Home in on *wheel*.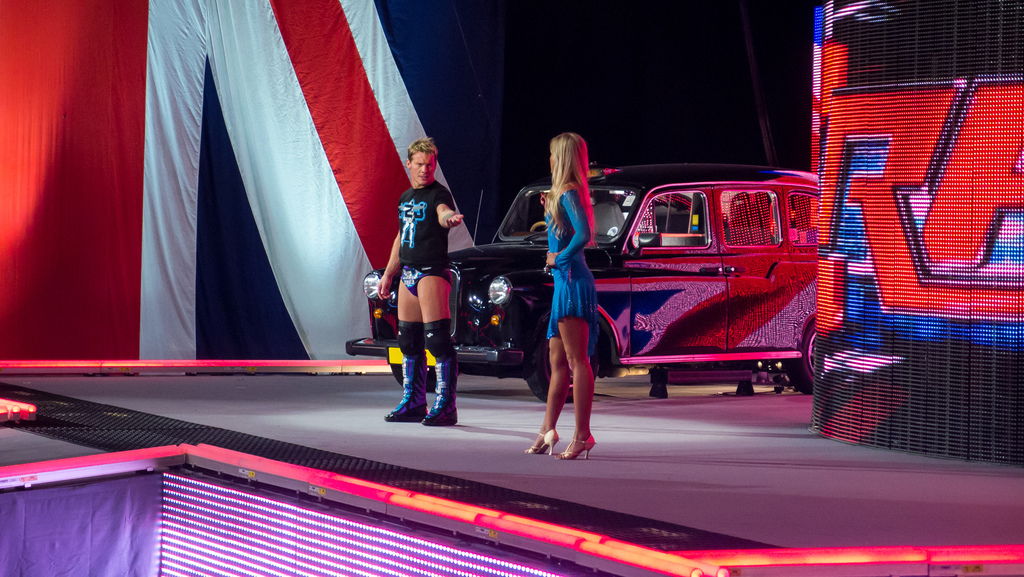
Homed in at [388,359,438,382].
